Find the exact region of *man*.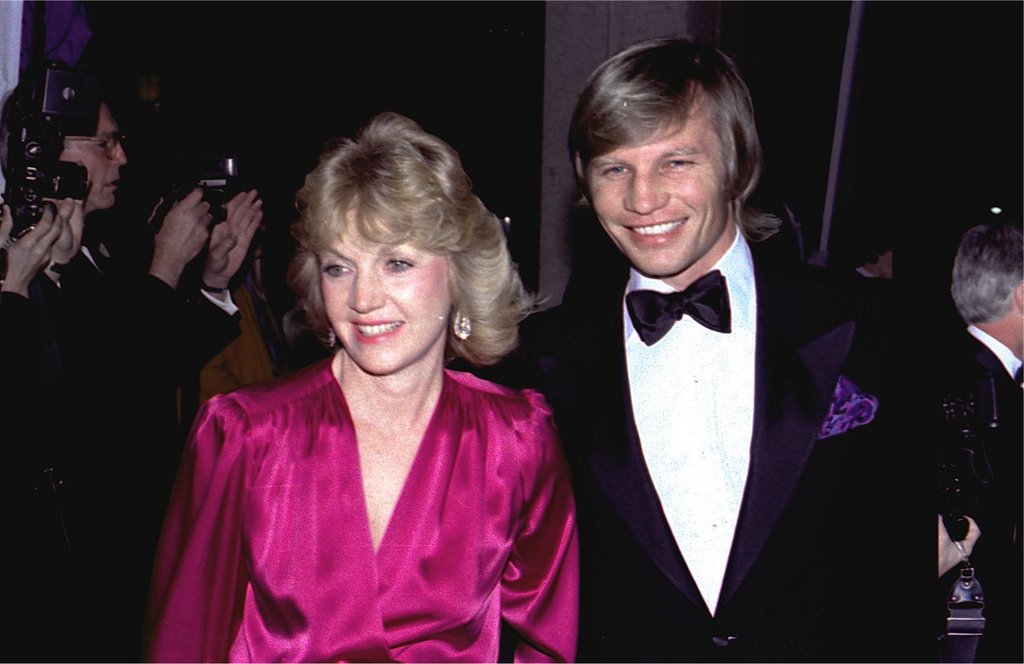
Exact region: <region>437, 94, 872, 646</region>.
